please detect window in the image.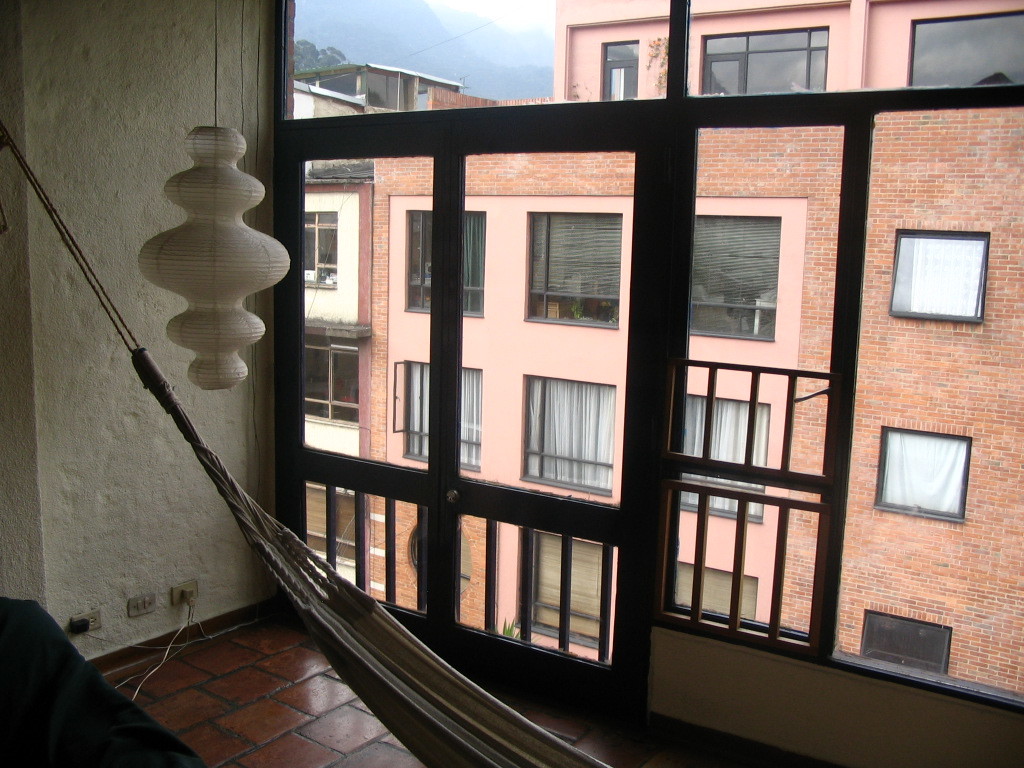
870:425:975:522.
